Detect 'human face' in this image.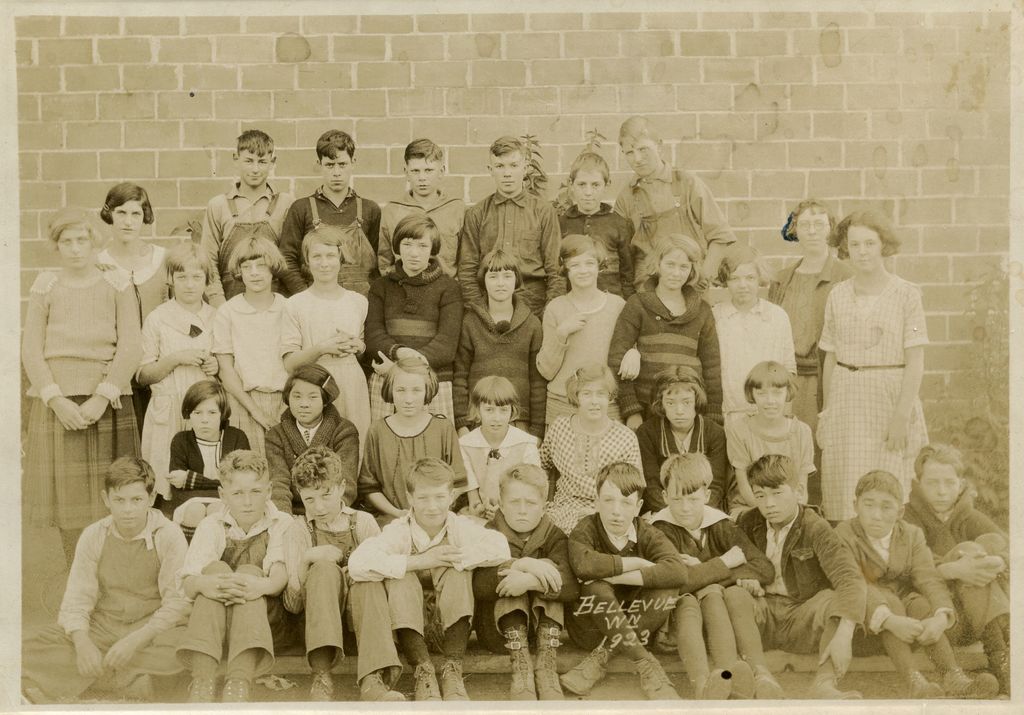
Detection: region(669, 479, 707, 524).
